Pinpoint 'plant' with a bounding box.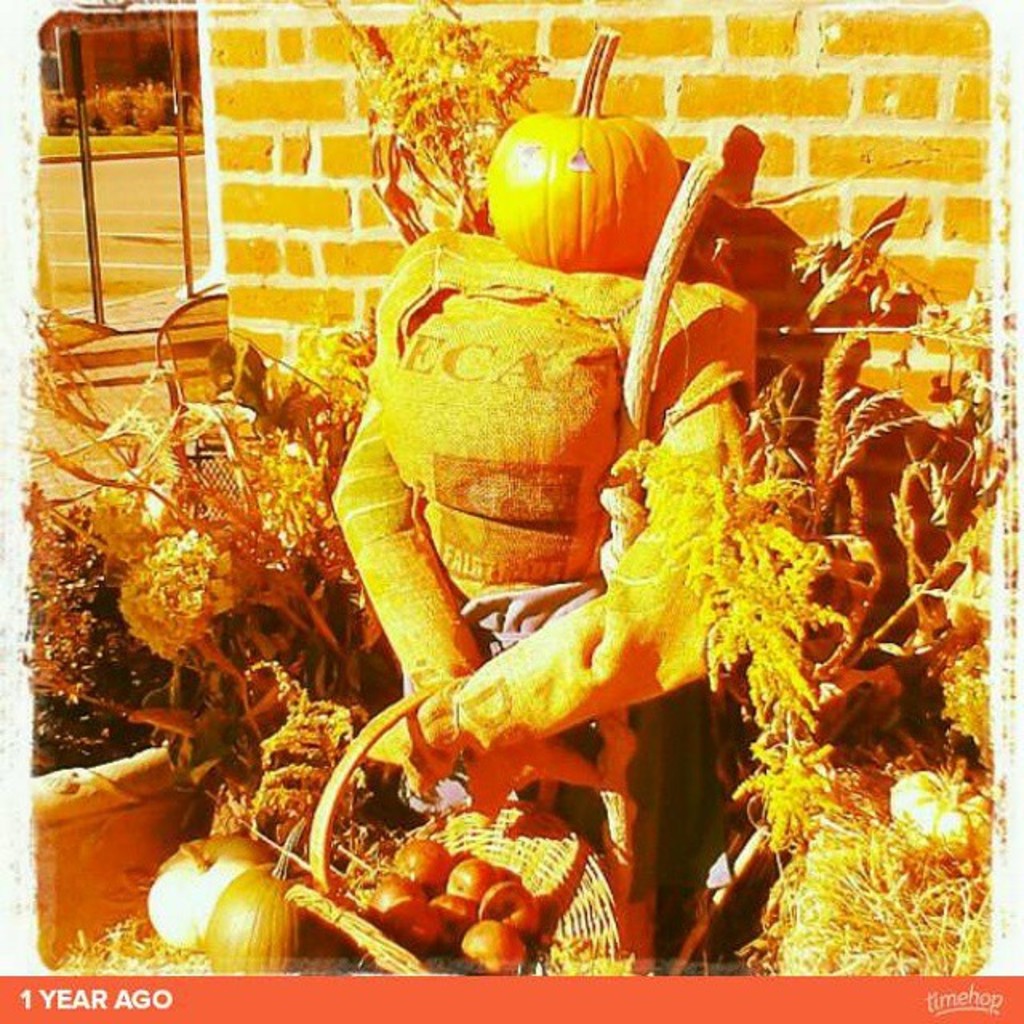
detection(648, 163, 989, 950).
